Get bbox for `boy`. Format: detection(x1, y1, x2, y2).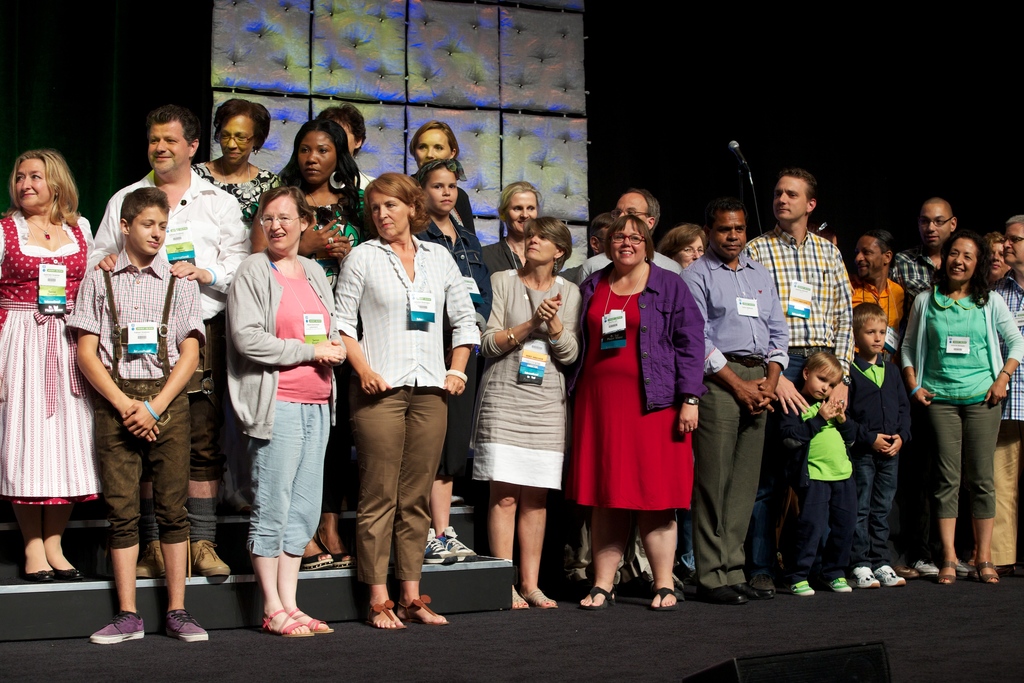
detection(57, 204, 211, 634).
